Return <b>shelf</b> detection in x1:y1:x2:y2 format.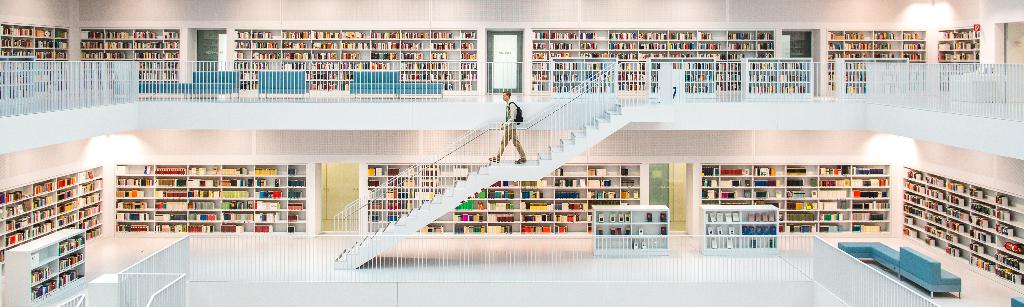
438:165:453:178.
